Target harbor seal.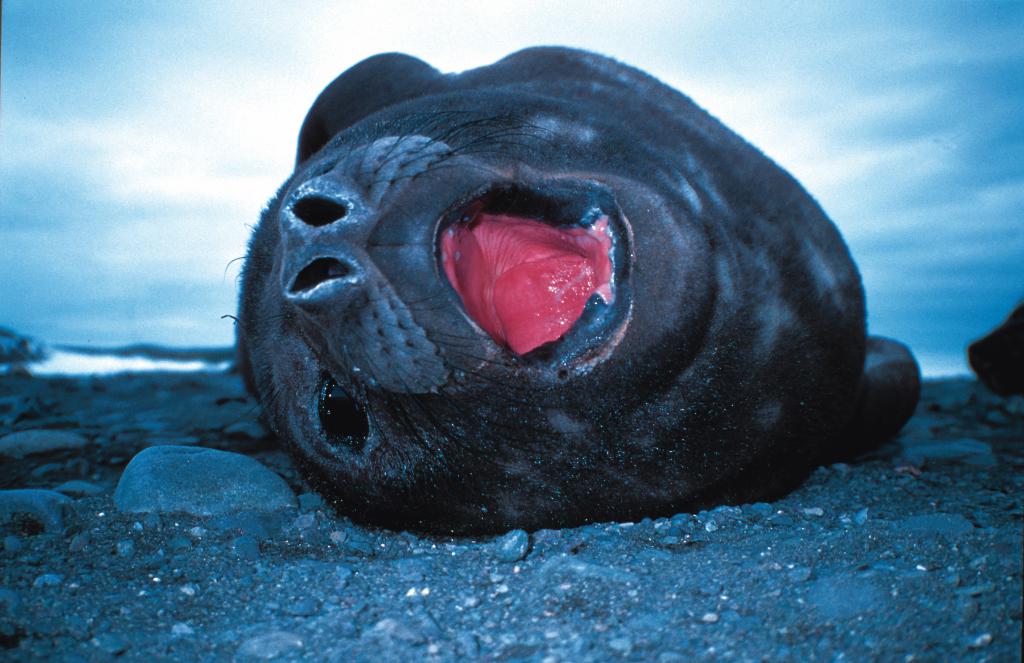
Target region: <region>210, 32, 918, 524</region>.
